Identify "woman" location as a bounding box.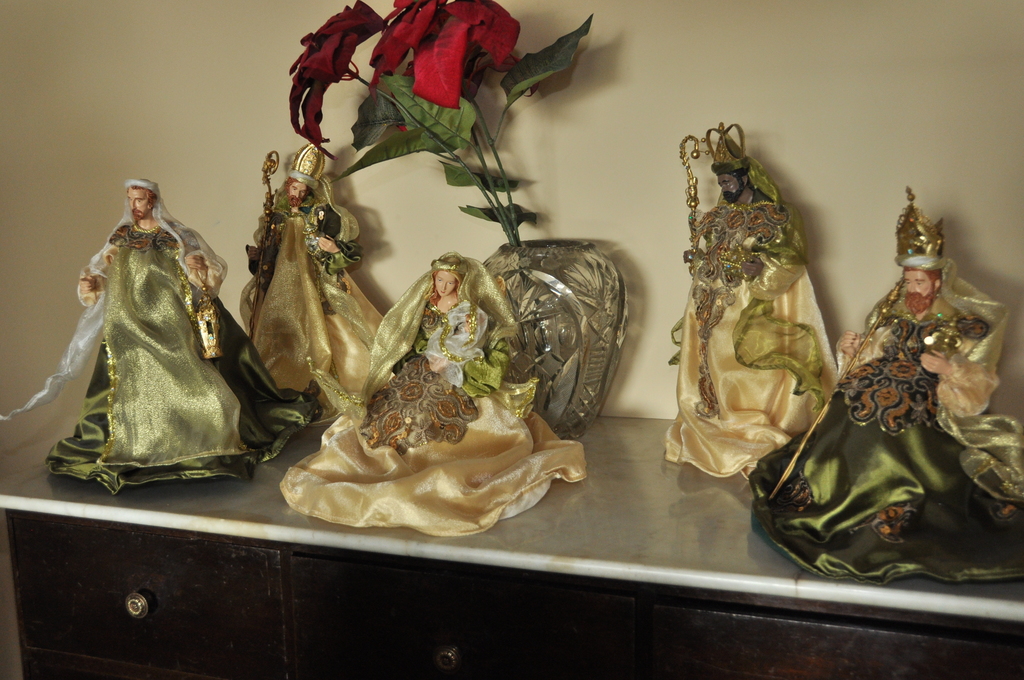
rect(283, 255, 591, 534).
